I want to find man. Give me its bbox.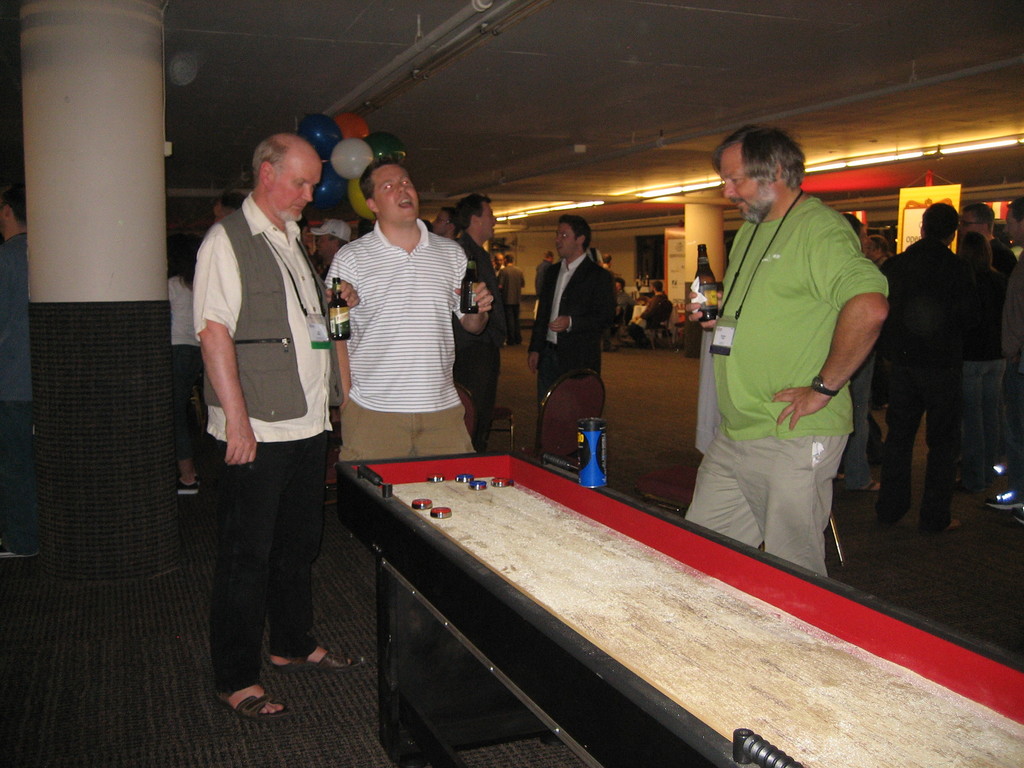
bbox=(326, 158, 495, 465).
